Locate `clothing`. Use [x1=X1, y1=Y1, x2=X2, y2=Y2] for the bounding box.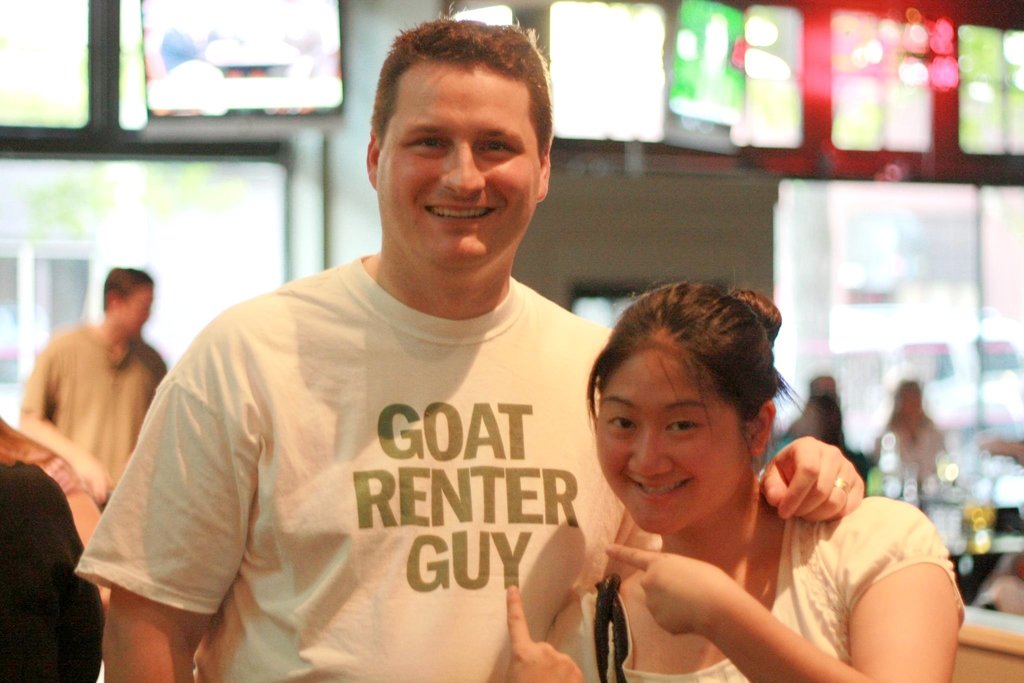
[x1=0, y1=415, x2=86, y2=493].
